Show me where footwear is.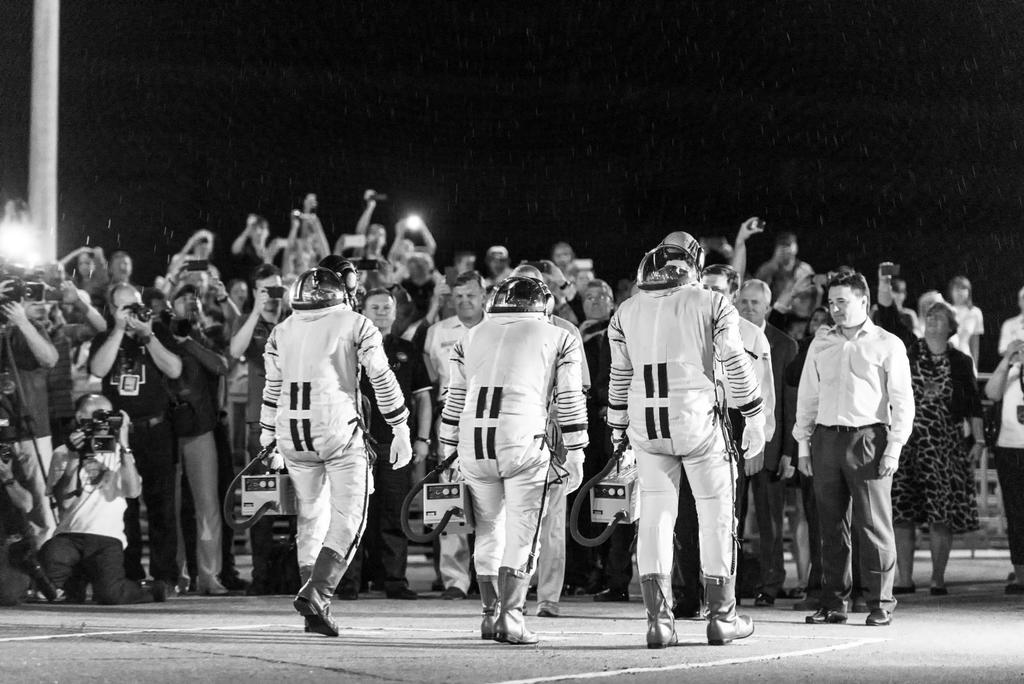
footwear is at (929,581,950,597).
